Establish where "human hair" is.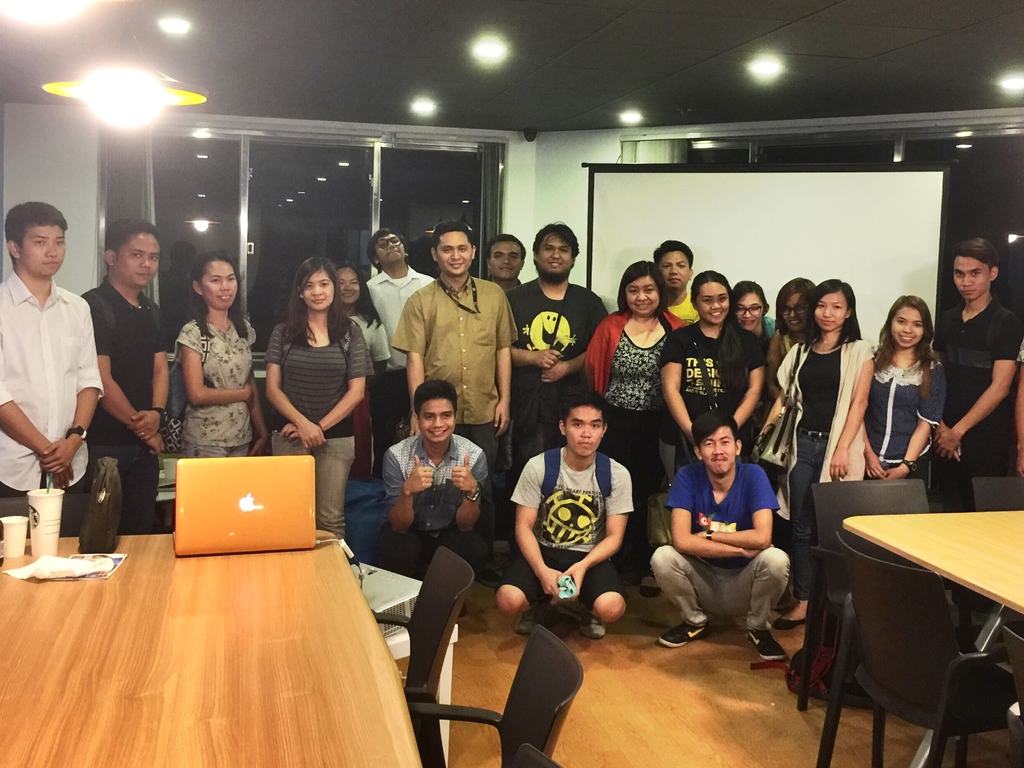
Established at bbox=[107, 216, 164, 271].
